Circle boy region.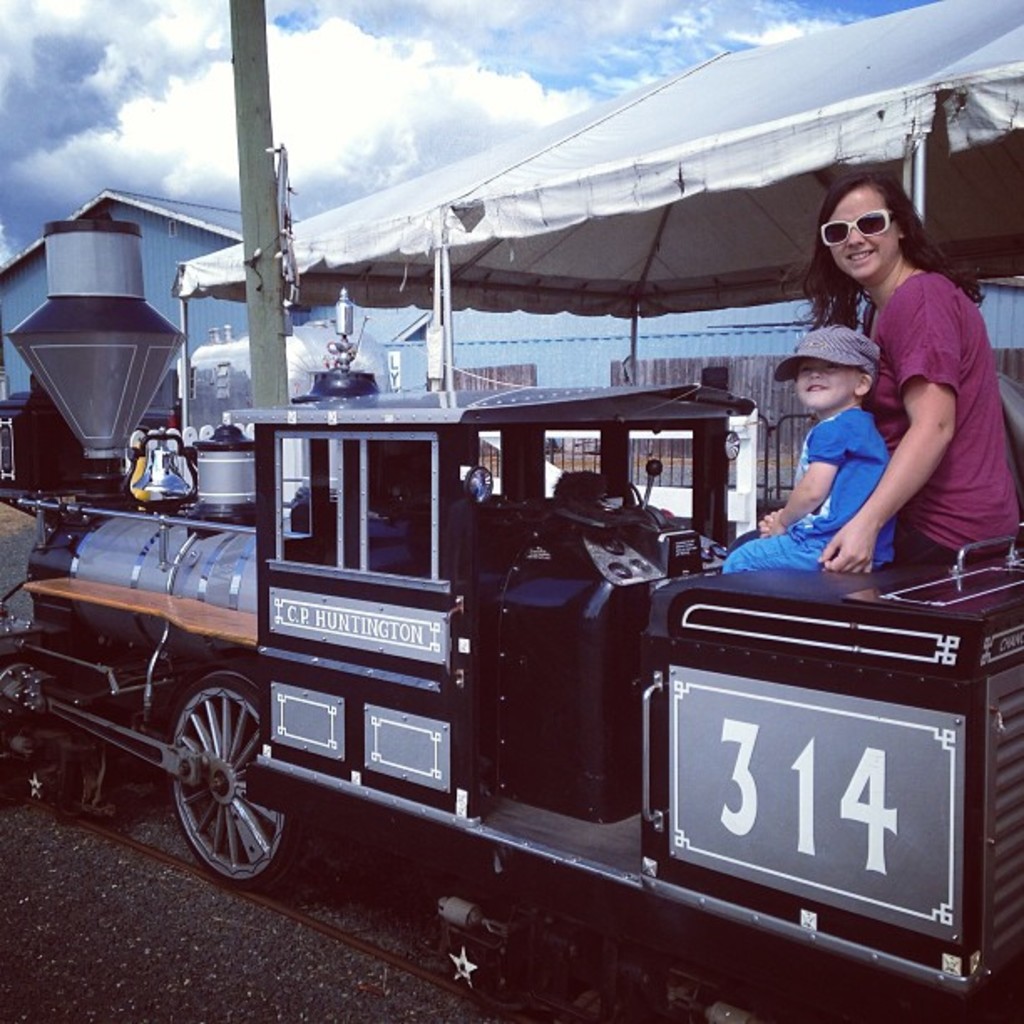
Region: (x1=724, y1=328, x2=890, y2=571).
